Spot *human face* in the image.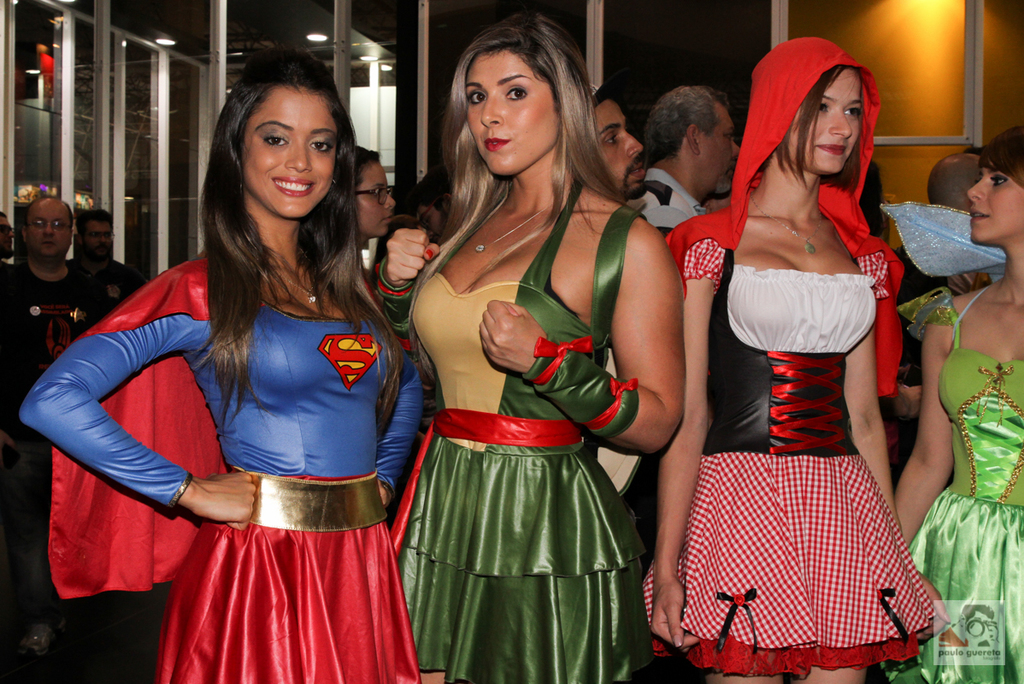
*human face* found at [x1=967, y1=156, x2=1023, y2=241].
